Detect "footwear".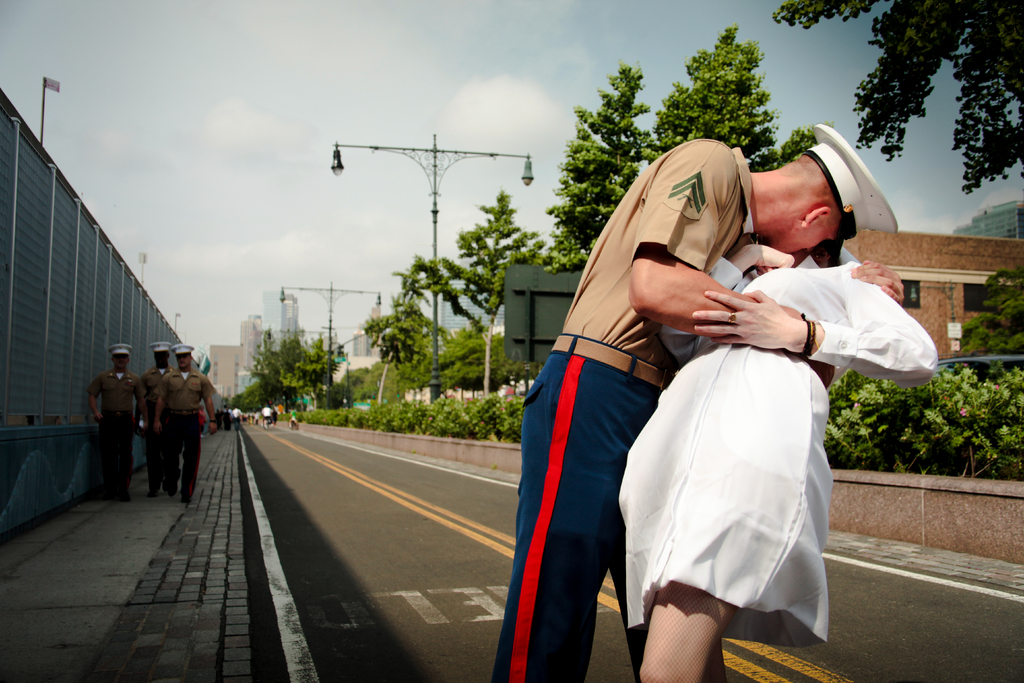
Detected at [147, 491, 157, 499].
